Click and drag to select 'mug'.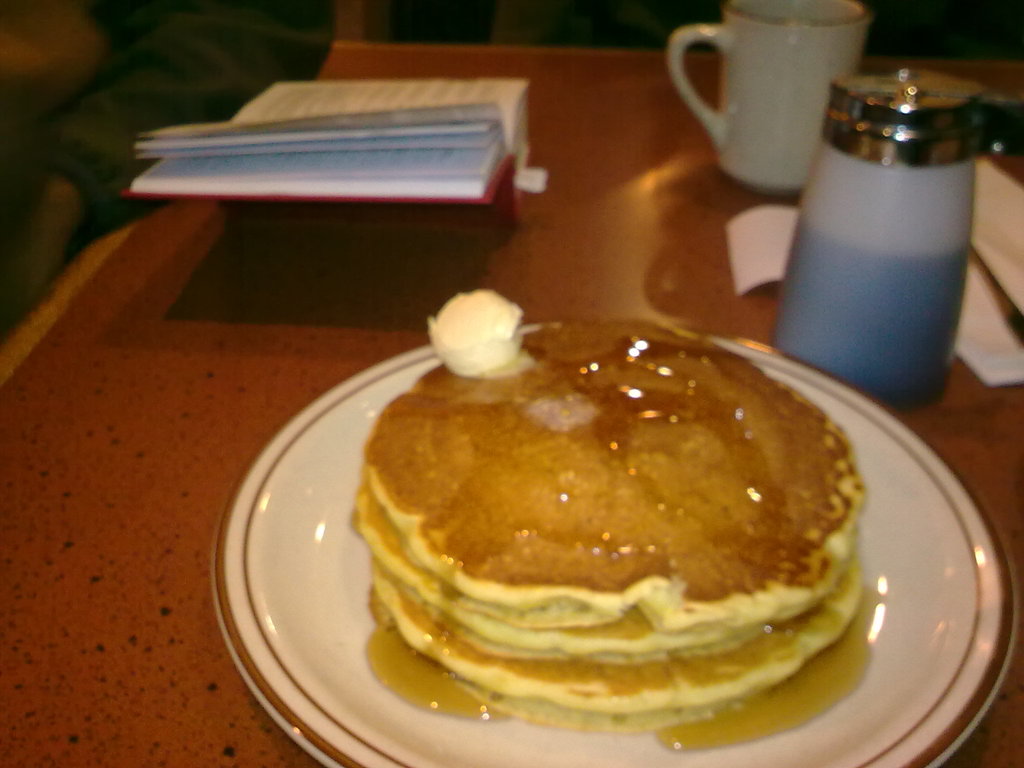
Selection: box=[668, 0, 870, 202].
